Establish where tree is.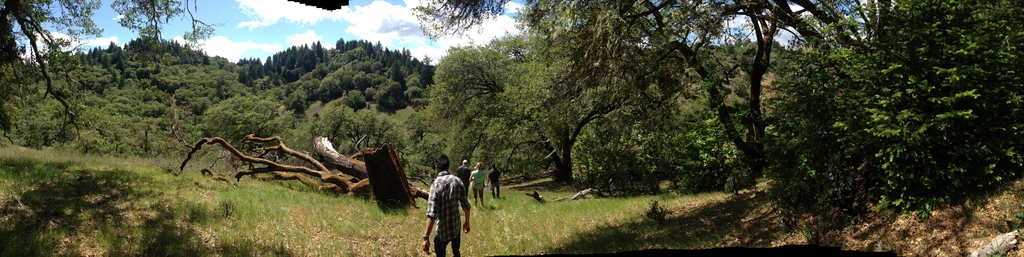
Established at <bbox>0, 0, 216, 144</bbox>.
